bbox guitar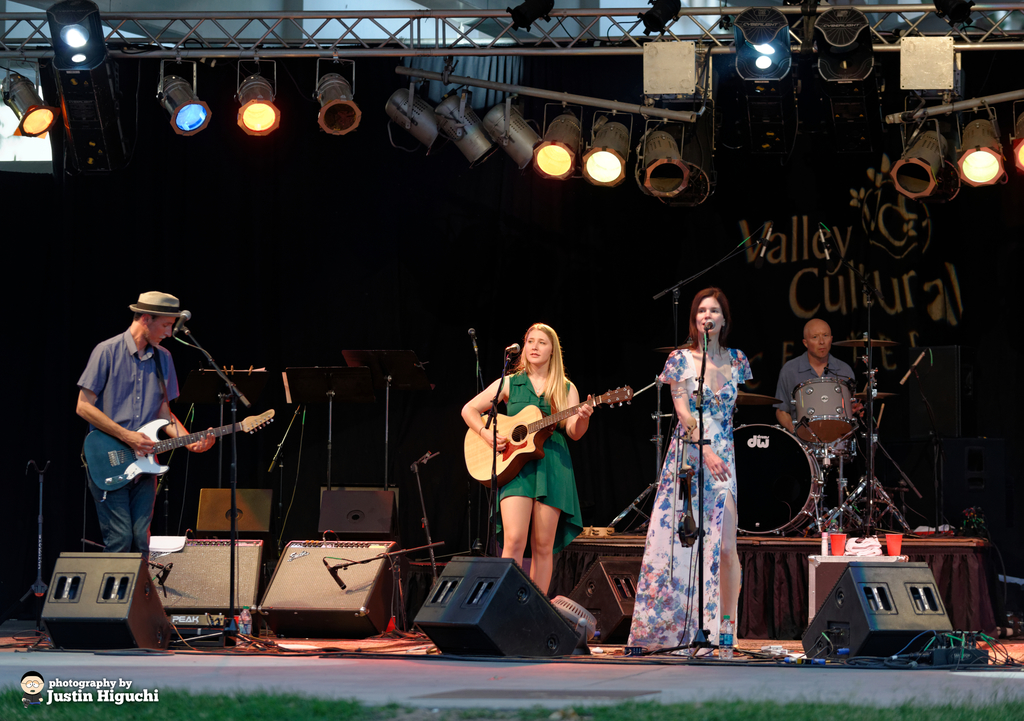
<box>78,397,282,494</box>
